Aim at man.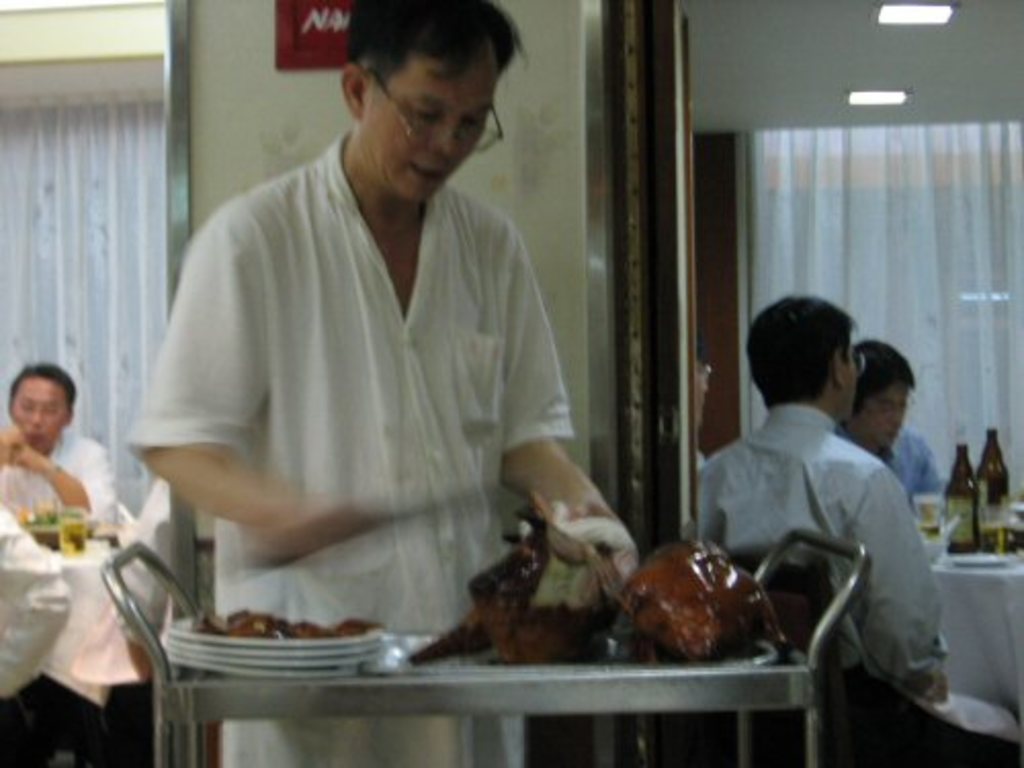
Aimed at detection(0, 360, 119, 520).
